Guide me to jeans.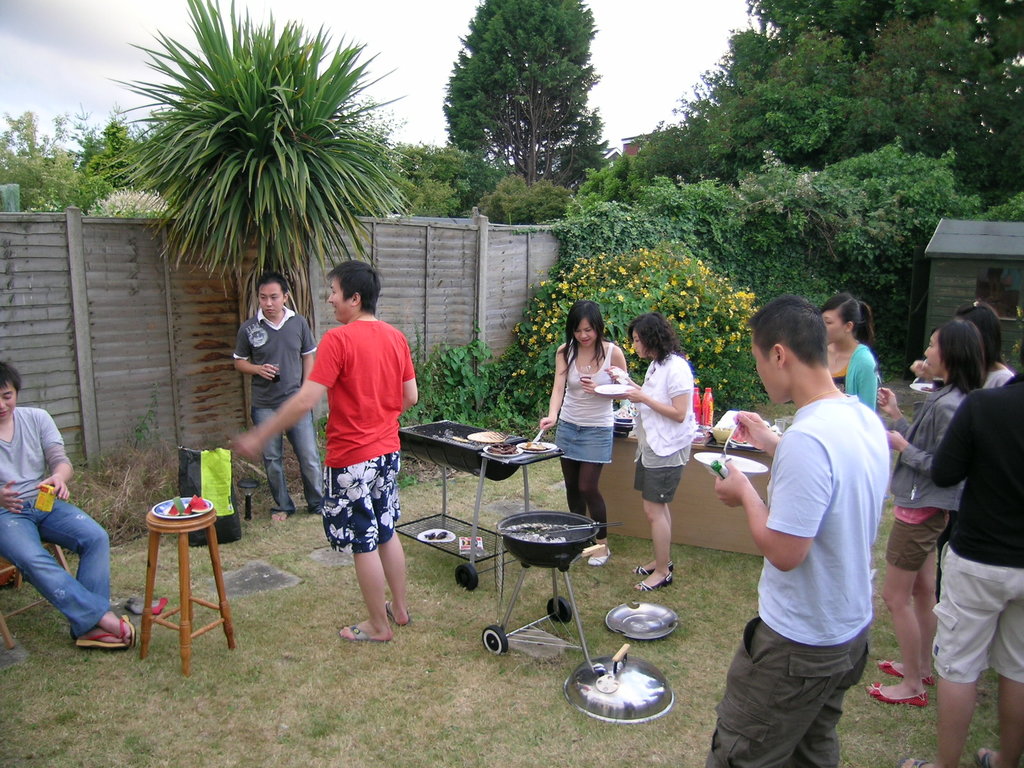
Guidance: detection(701, 609, 875, 767).
